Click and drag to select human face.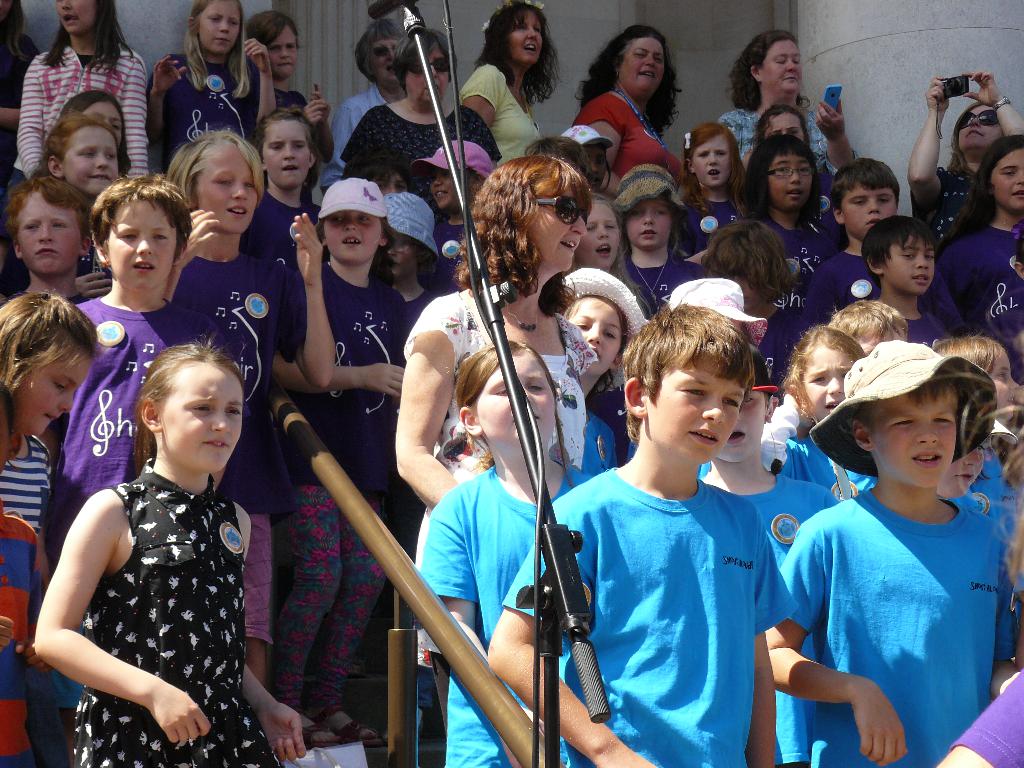
Selection: 772/152/813/206.
